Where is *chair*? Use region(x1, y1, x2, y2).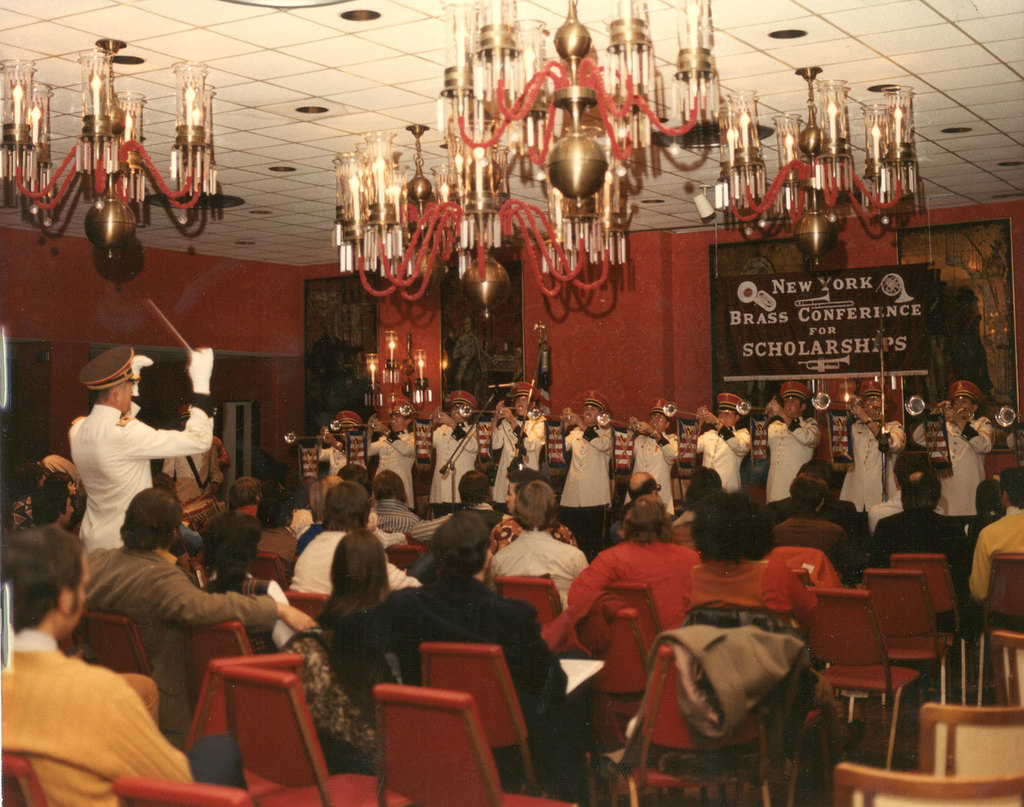
region(857, 567, 959, 699).
